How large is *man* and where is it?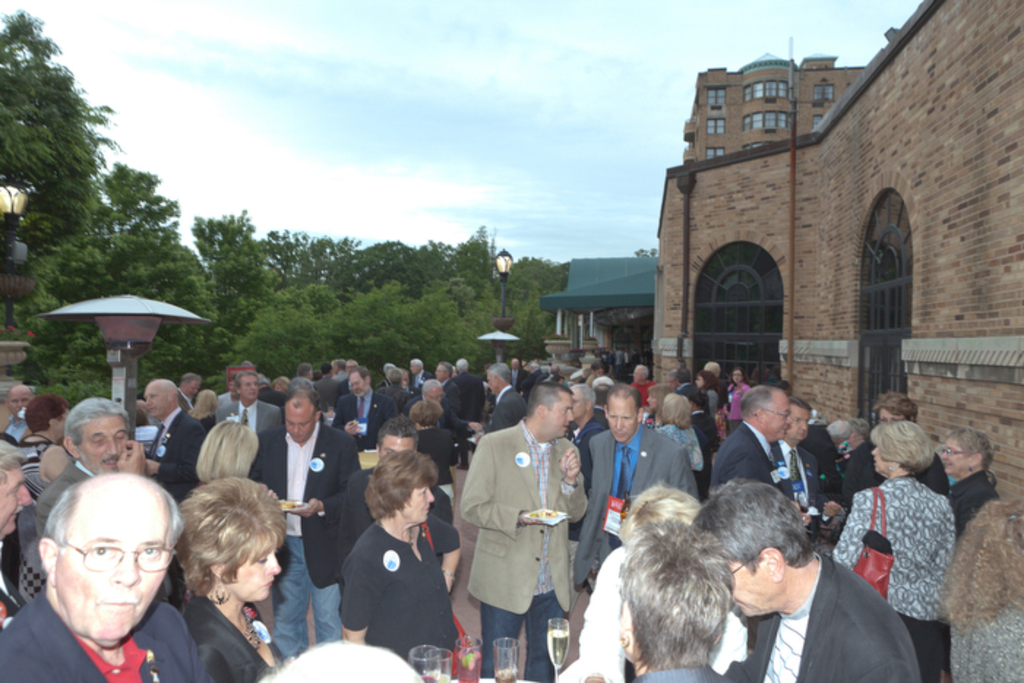
Bounding box: x1=626, y1=360, x2=663, y2=402.
